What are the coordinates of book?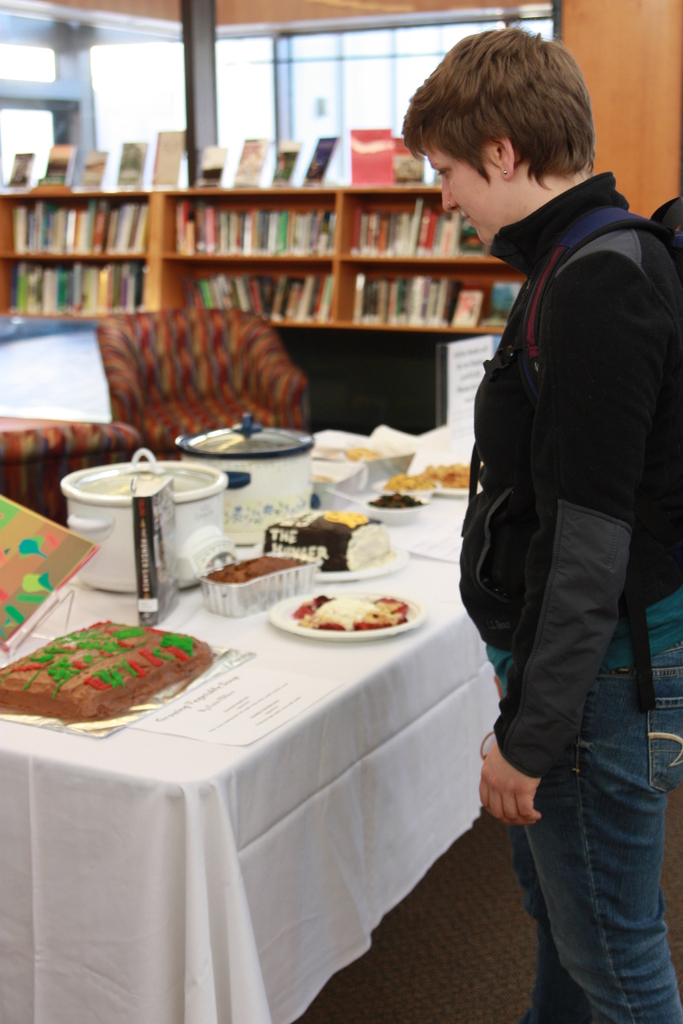
Rect(41, 140, 76, 189).
